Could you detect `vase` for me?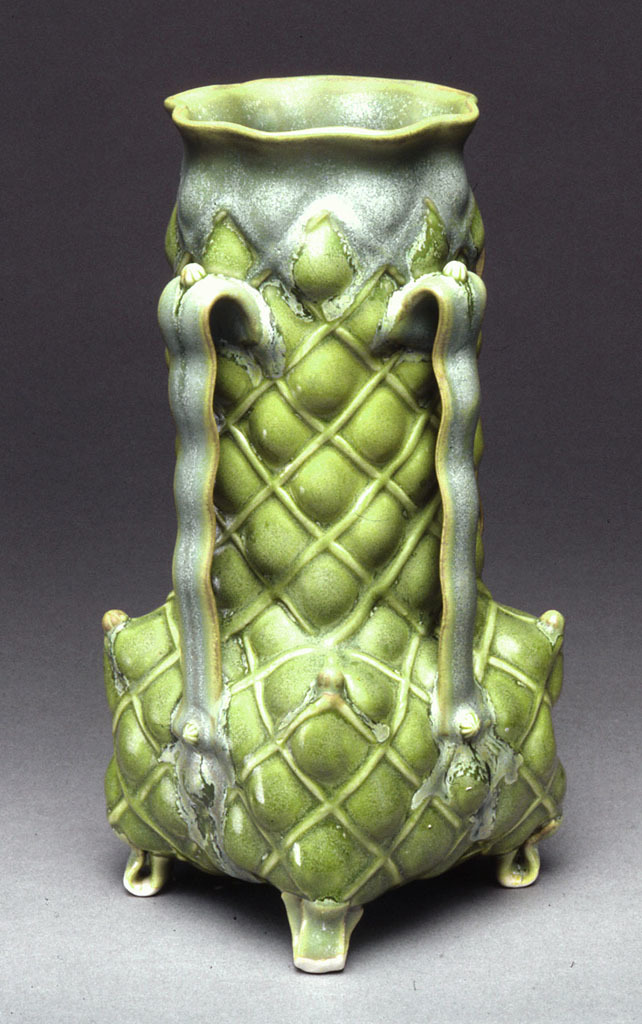
Detection result: [101, 69, 569, 978].
